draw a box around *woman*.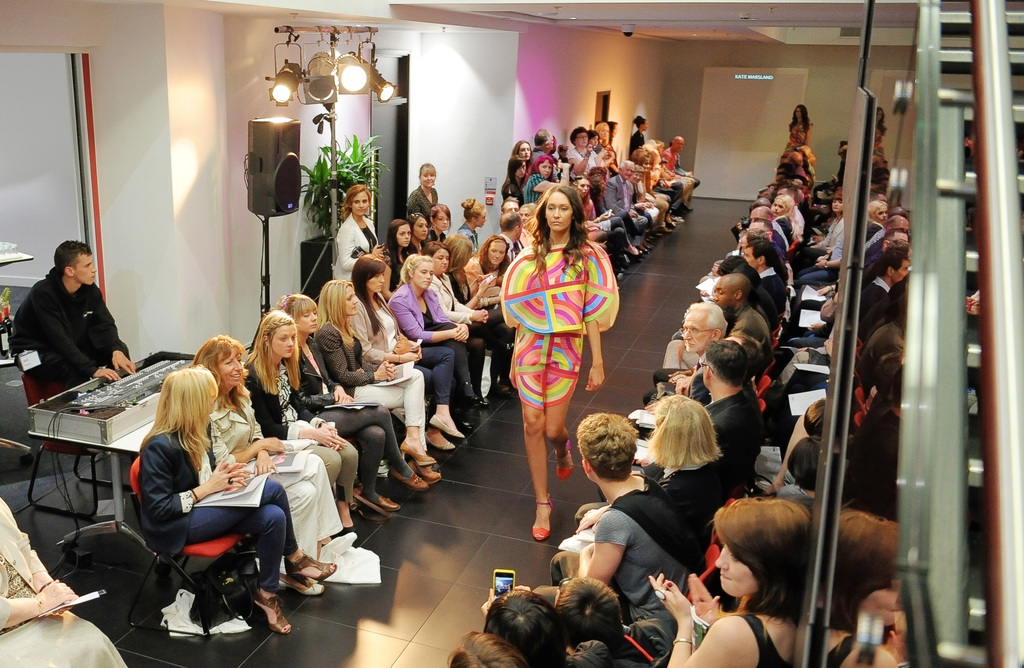
crop(311, 277, 452, 489).
